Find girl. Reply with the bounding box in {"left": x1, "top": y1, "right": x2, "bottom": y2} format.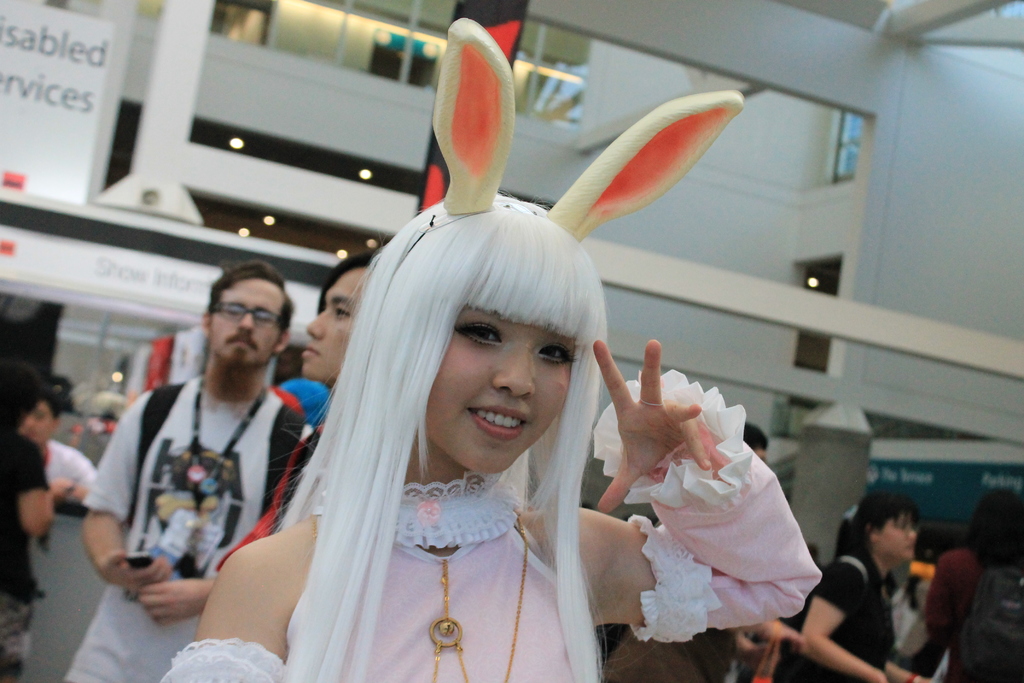
{"left": 159, "top": 15, "right": 829, "bottom": 682}.
